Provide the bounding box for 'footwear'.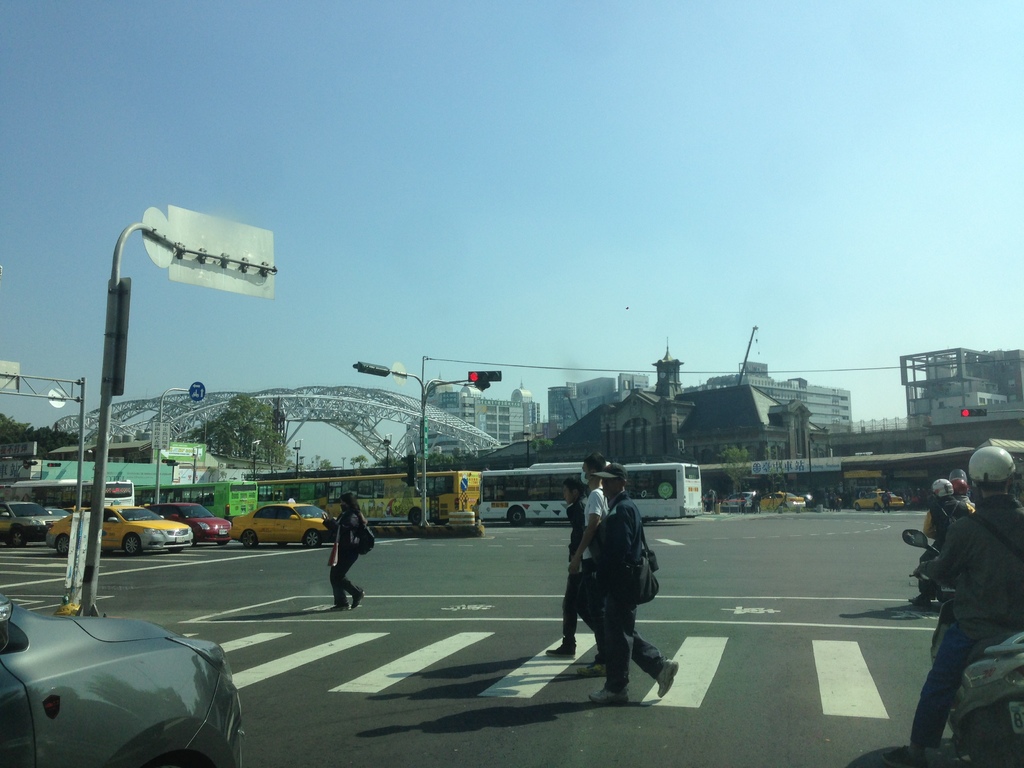
crop(882, 746, 920, 765).
